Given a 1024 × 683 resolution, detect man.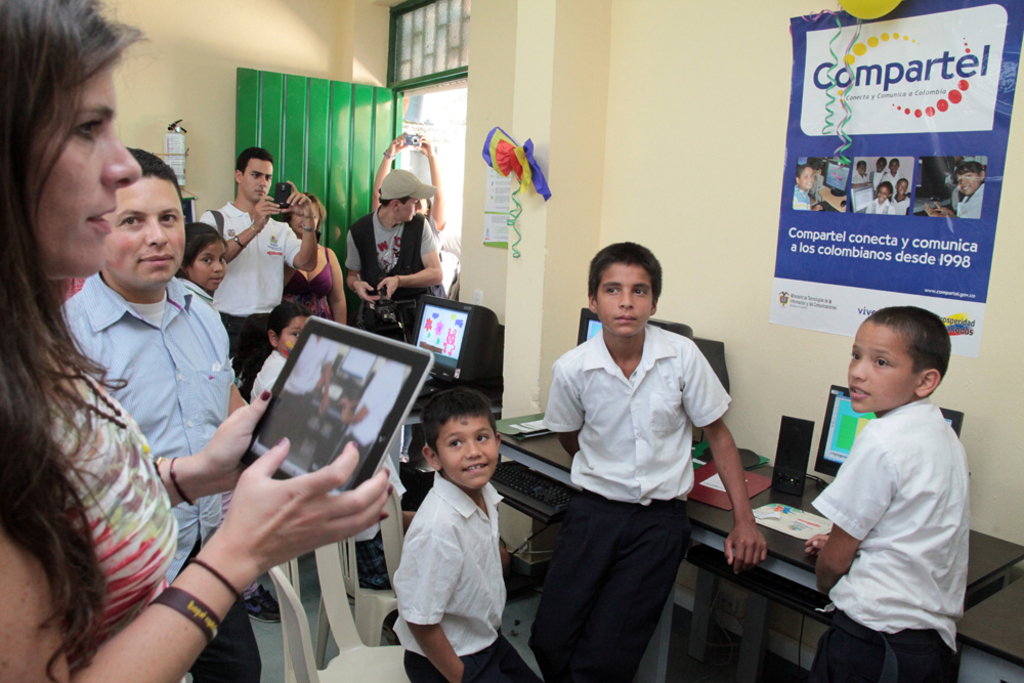
box(200, 144, 321, 401).
